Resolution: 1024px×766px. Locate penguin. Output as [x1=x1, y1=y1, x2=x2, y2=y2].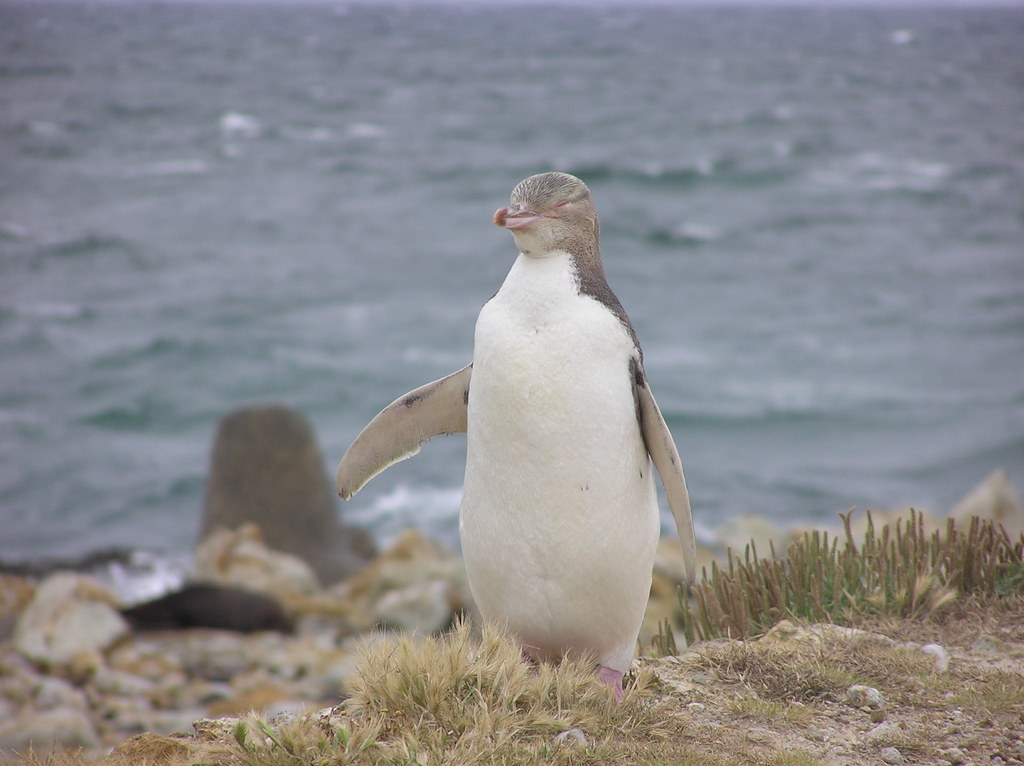
[x1=335, y1=164, x2=704, y2=695].
